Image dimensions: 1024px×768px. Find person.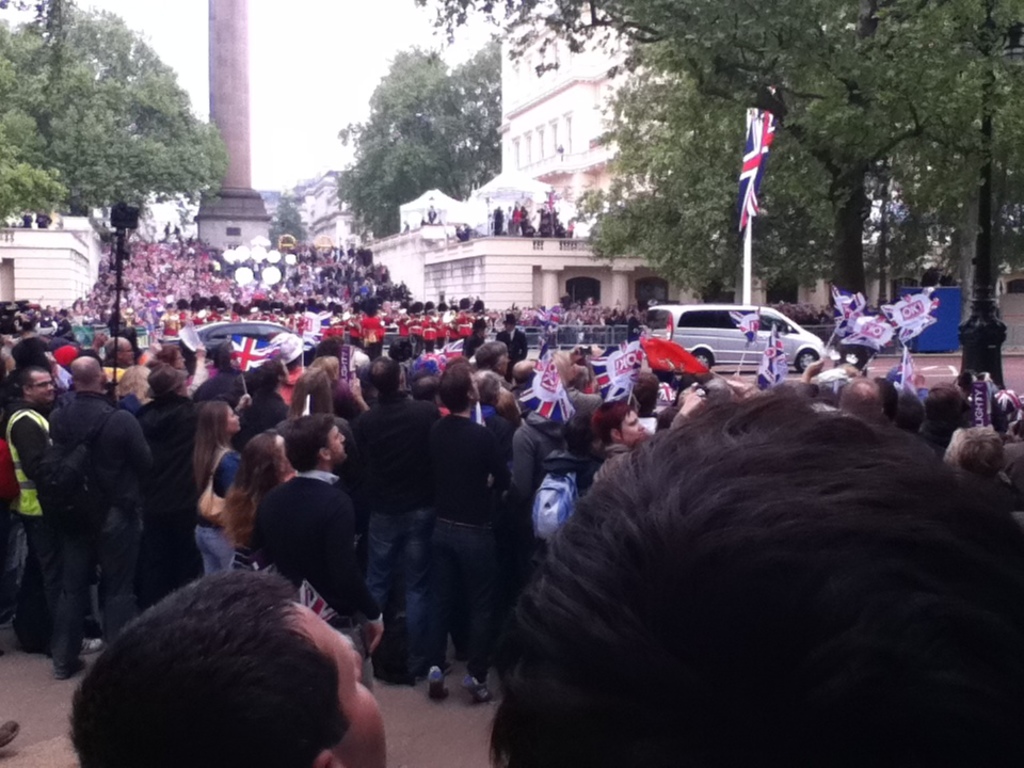
bbox(591, 379, 707, 482).
